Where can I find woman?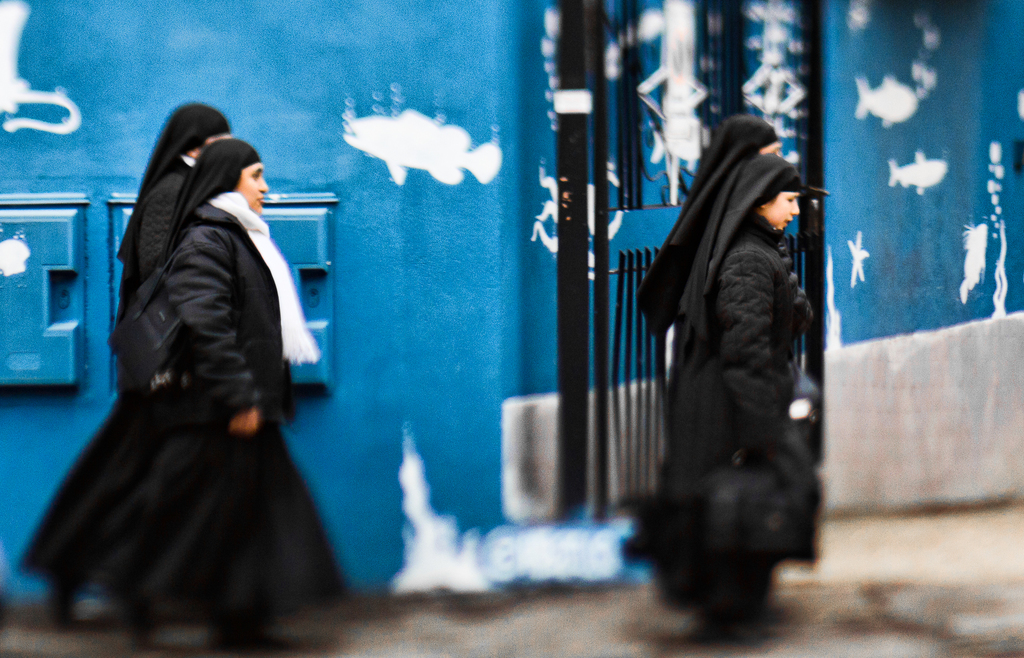
You can find it at left=672, top=156, right=826, bottom=643.
